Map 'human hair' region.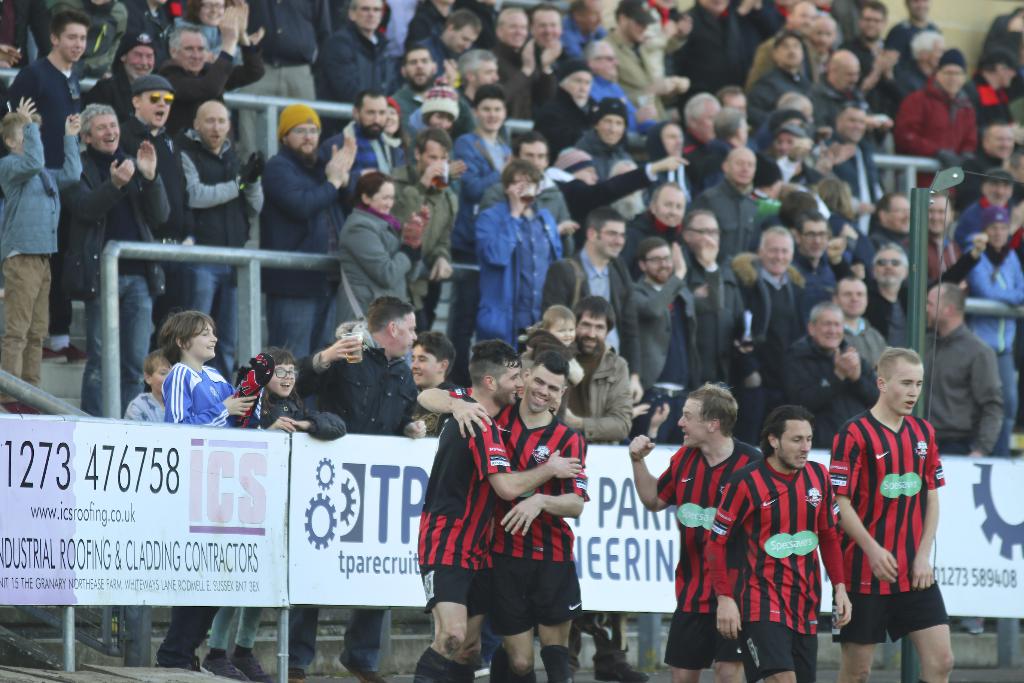
Mapped to left=979, top=47, right=1022, bottom=74.
